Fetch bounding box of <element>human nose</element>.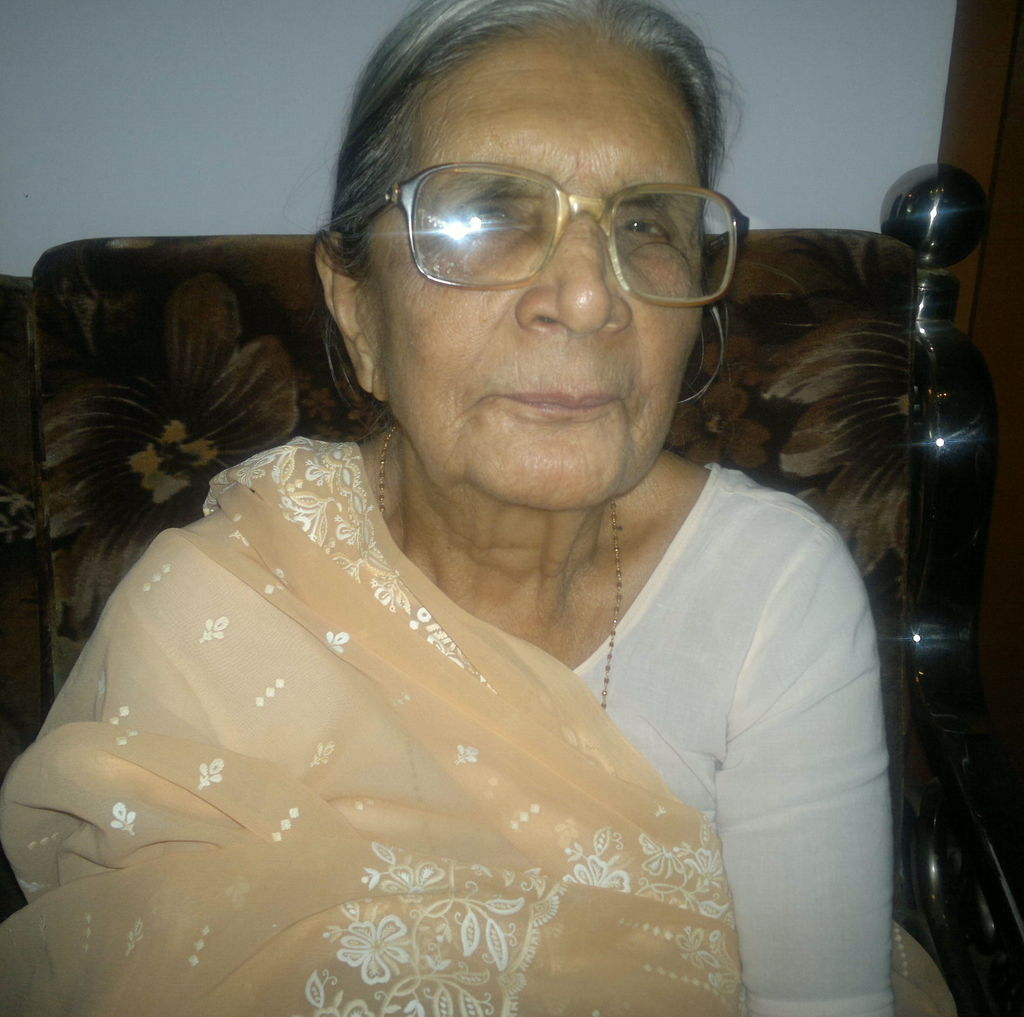
Bbox: box=[508, 214, 633, 332].
